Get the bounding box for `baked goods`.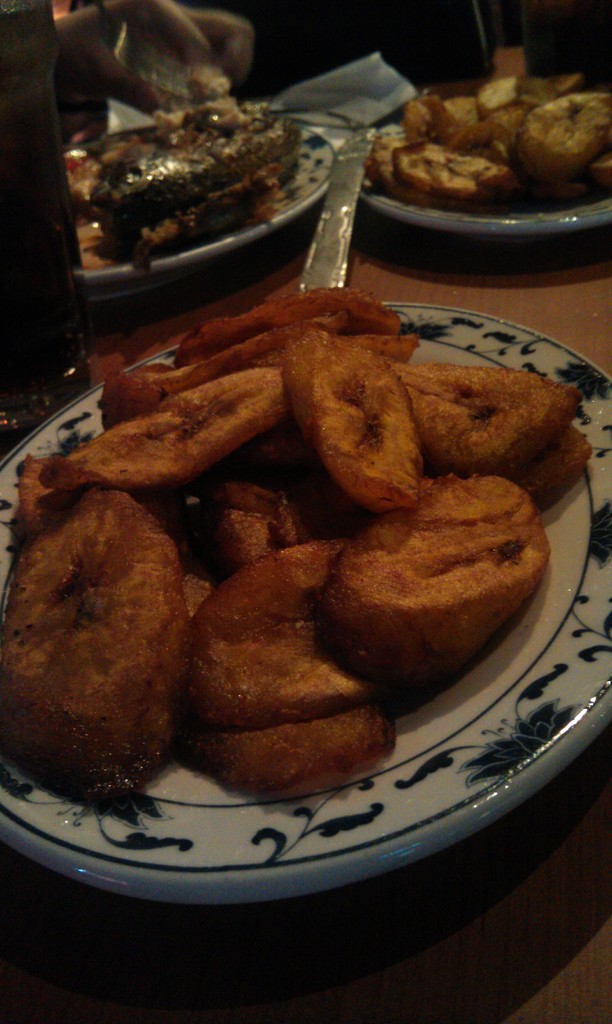
{"left": 278, "top": 475, "right": 575, "bottom": 683}.
